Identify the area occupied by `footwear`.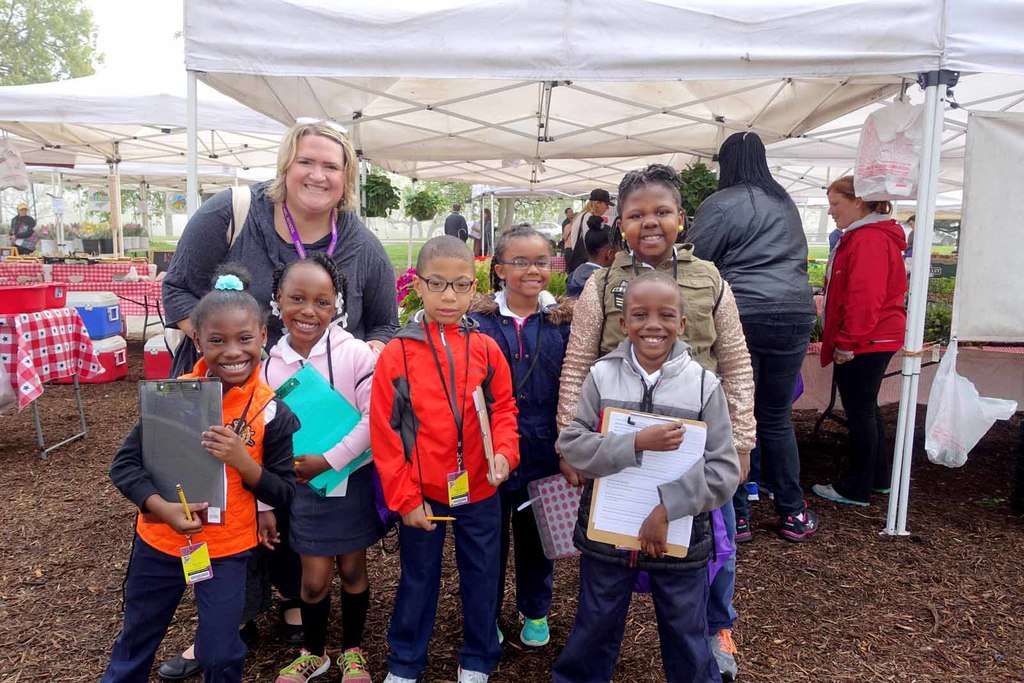
Area: 277,647,330,682.
